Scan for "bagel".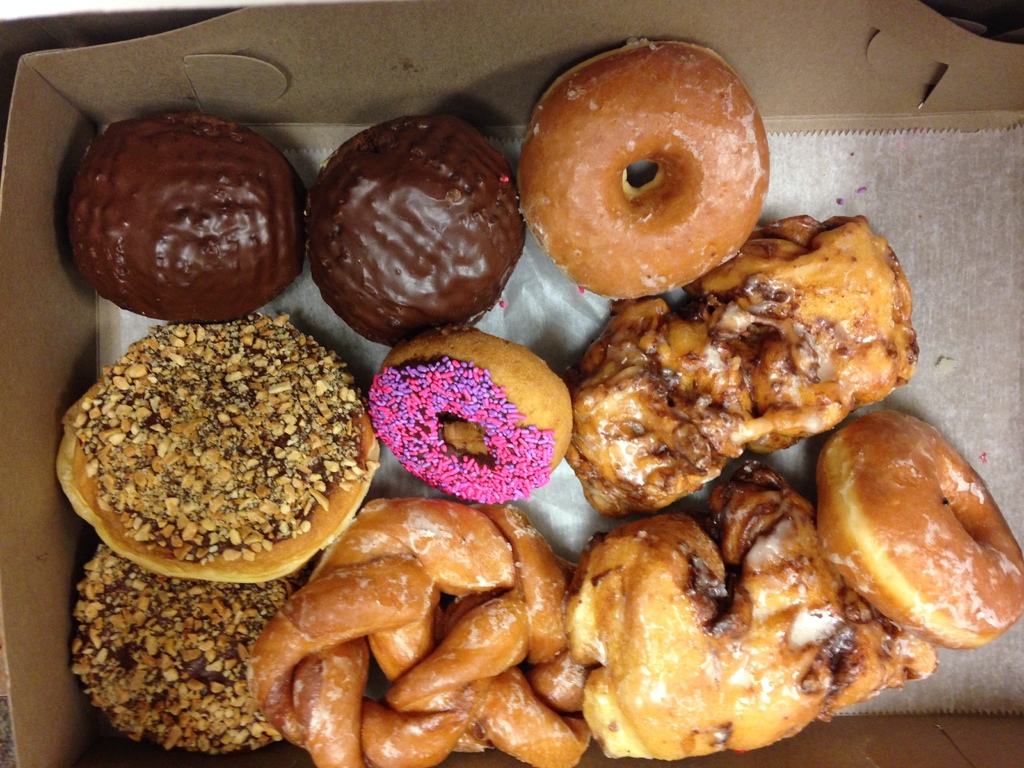
Scan result: 69, 548, 292, 755.
